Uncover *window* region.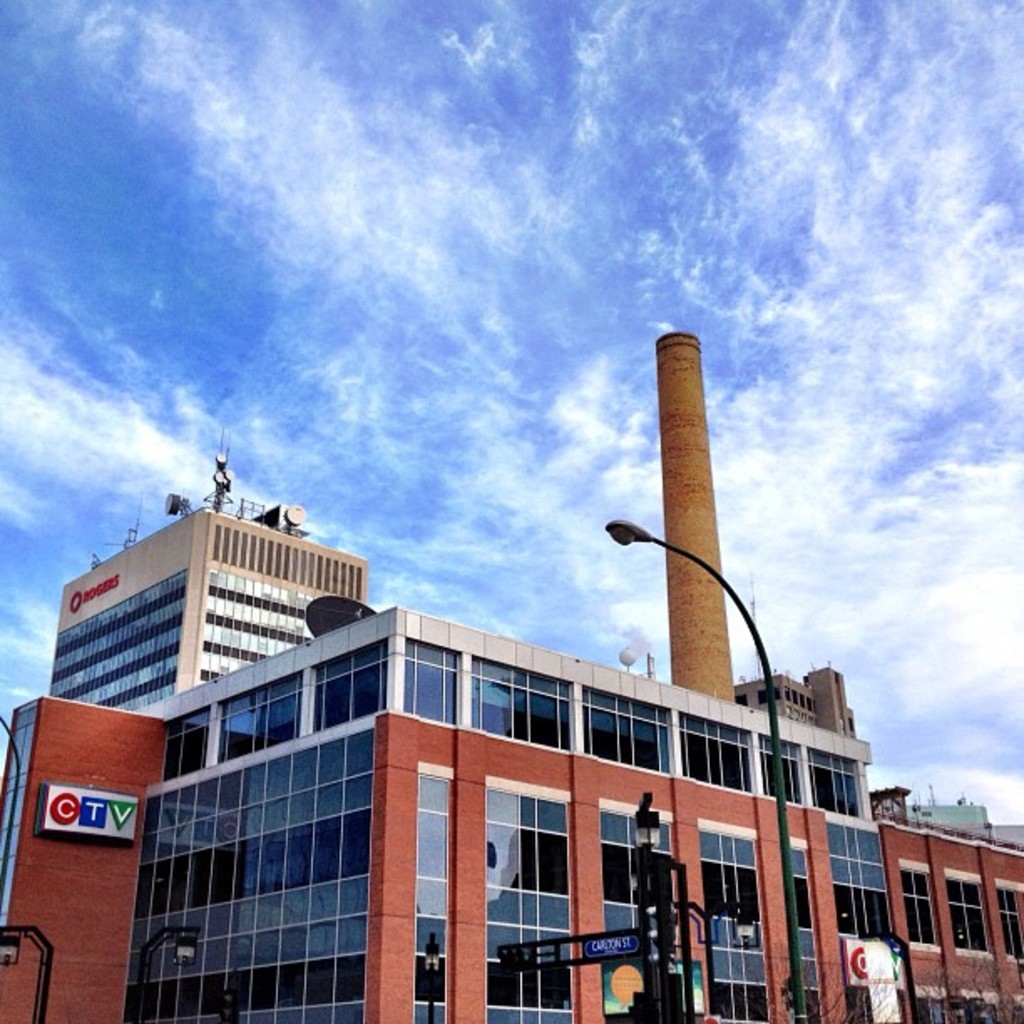
Uncovered: <region>904, 862, 937, 962</region>.
